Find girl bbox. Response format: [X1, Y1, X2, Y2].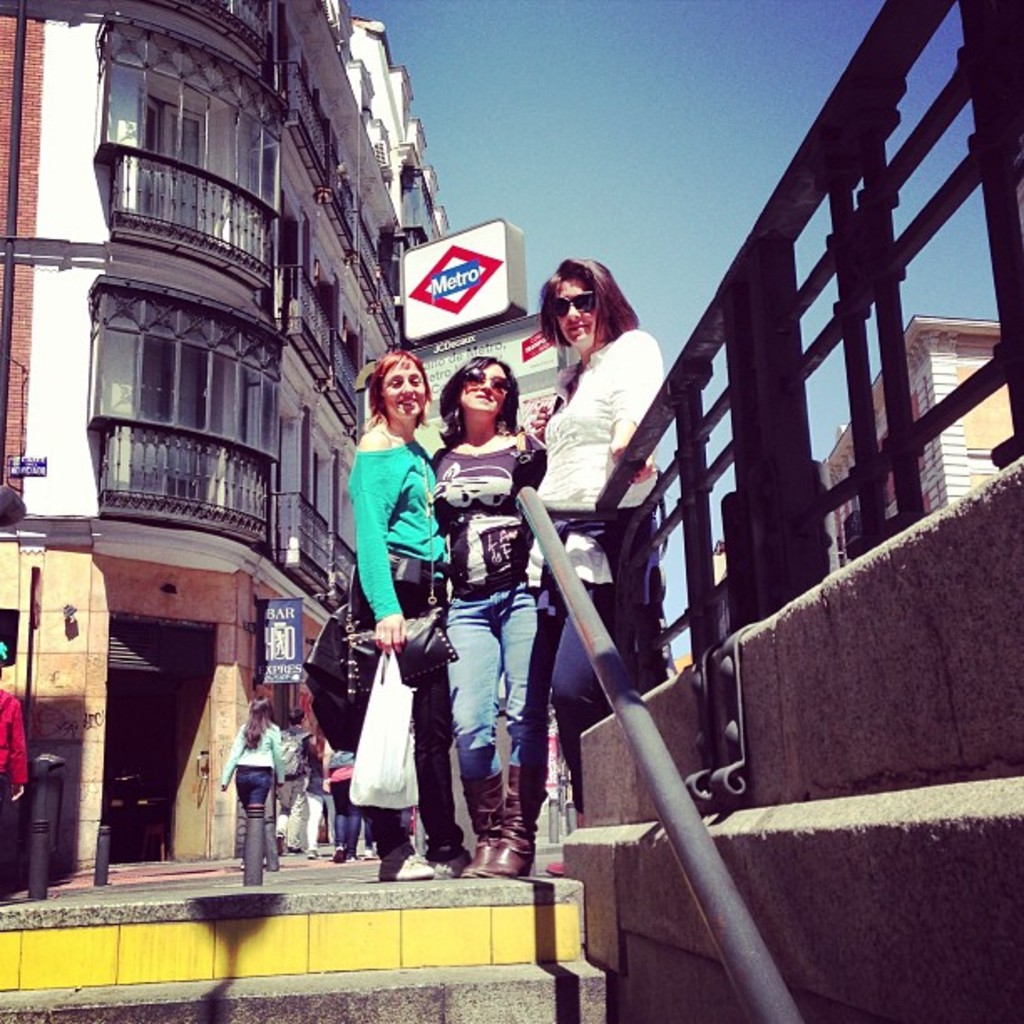
[428, 351, 549, 877].
